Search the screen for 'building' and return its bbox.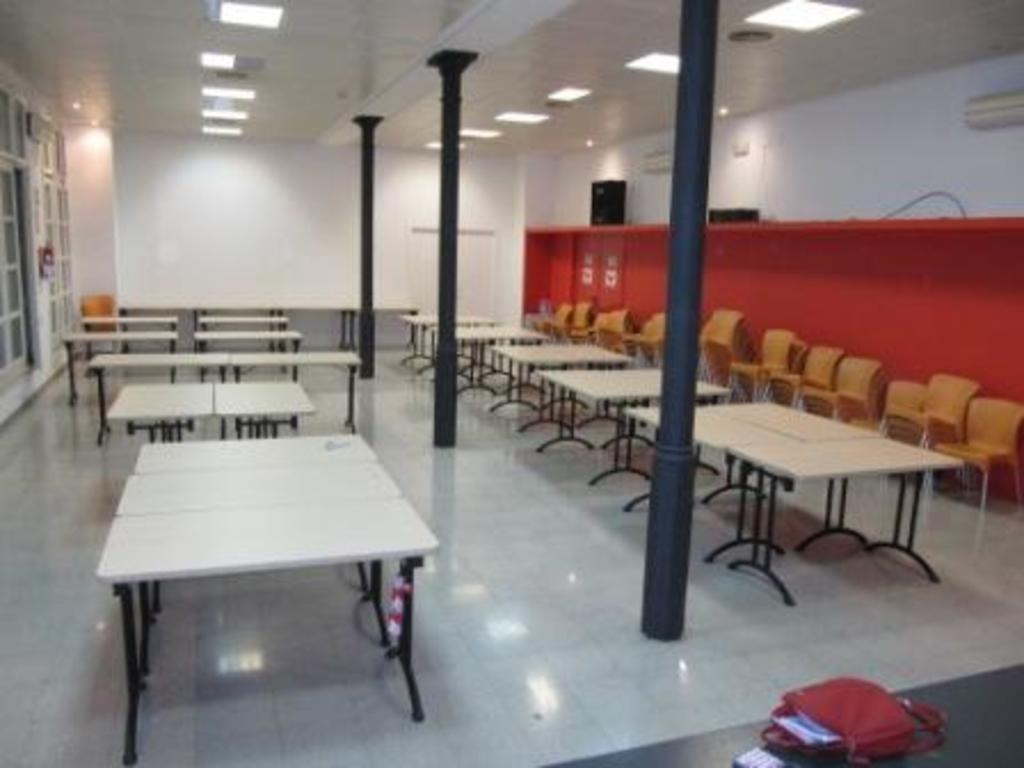
Found: [0, 0, 1022, 766].
